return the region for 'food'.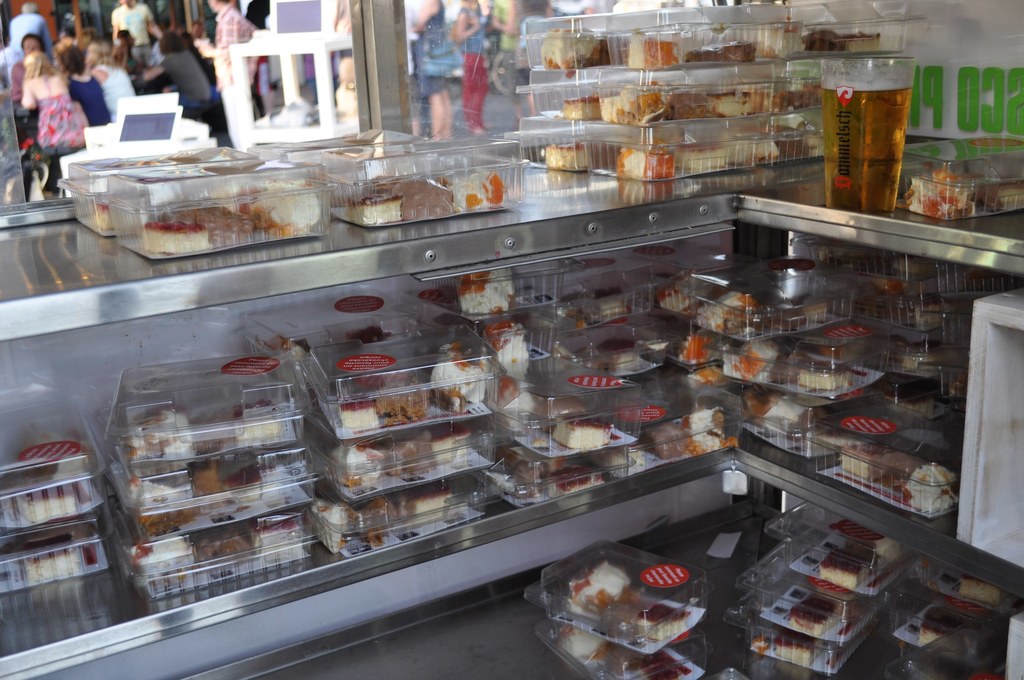
(129, 535, 192, 584).
